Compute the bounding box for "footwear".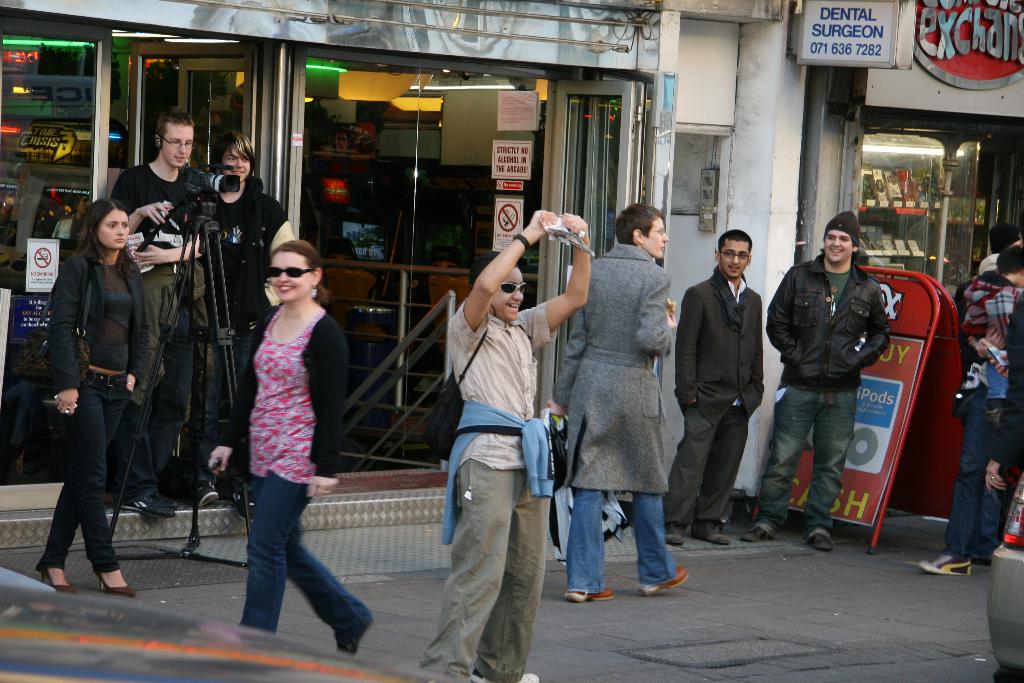
left=917, top=548, right=971, bottom=577.
